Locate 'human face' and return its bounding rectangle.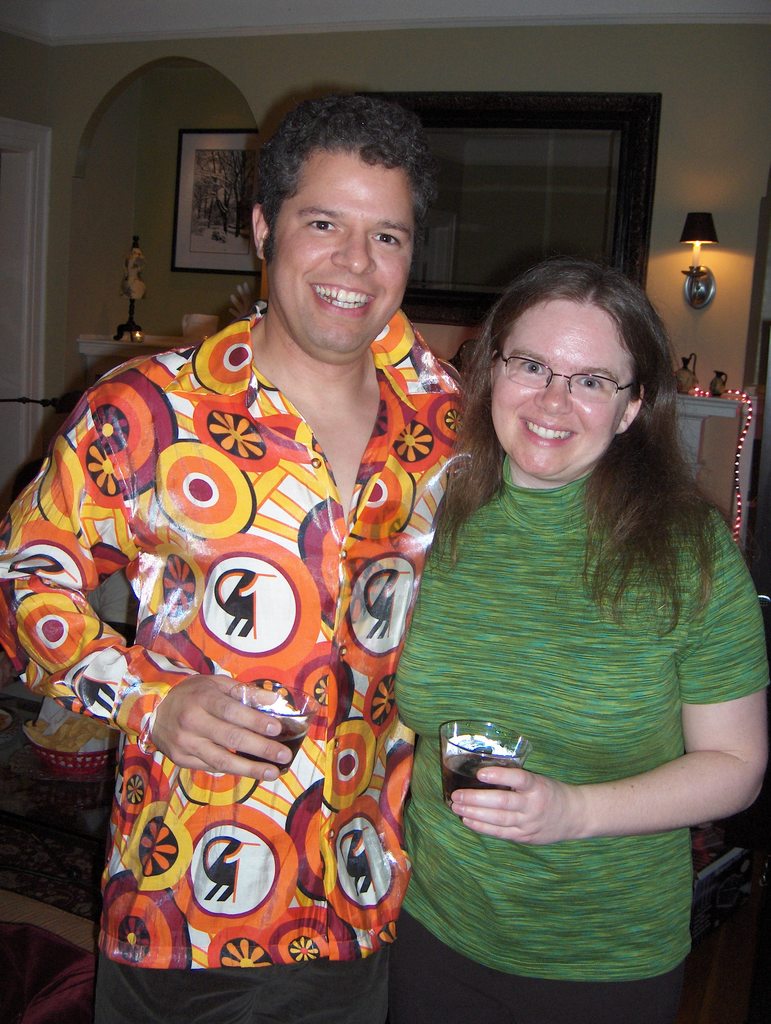
x1=266 y1=161 x2=406 y2=354.
